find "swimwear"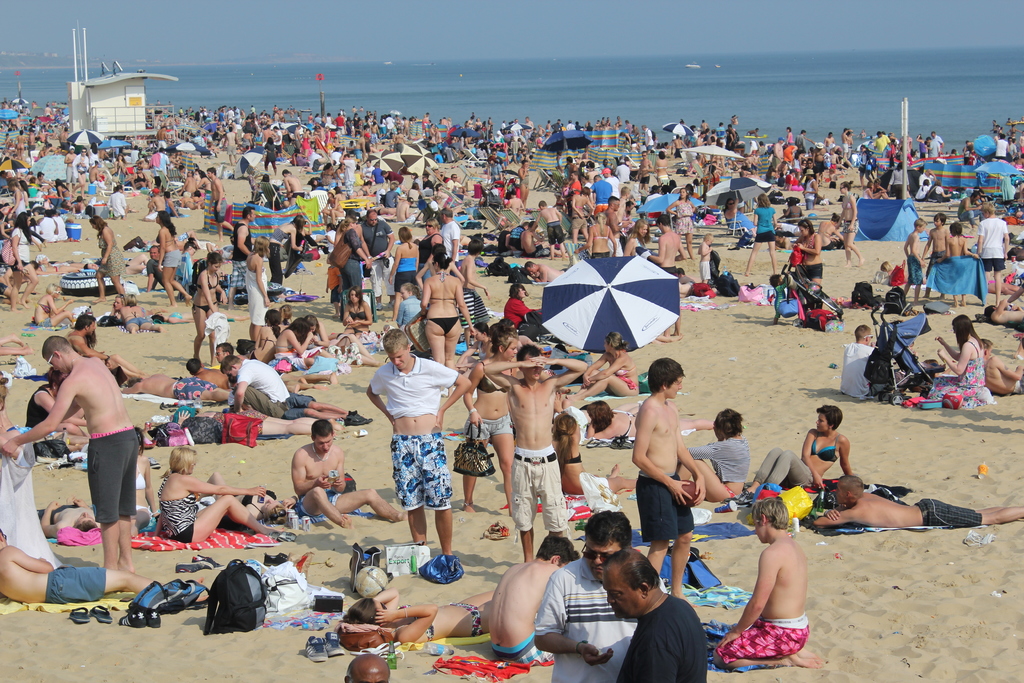
{"x1": 298, "y1": 486, "x2": 345, "y2": 520}
